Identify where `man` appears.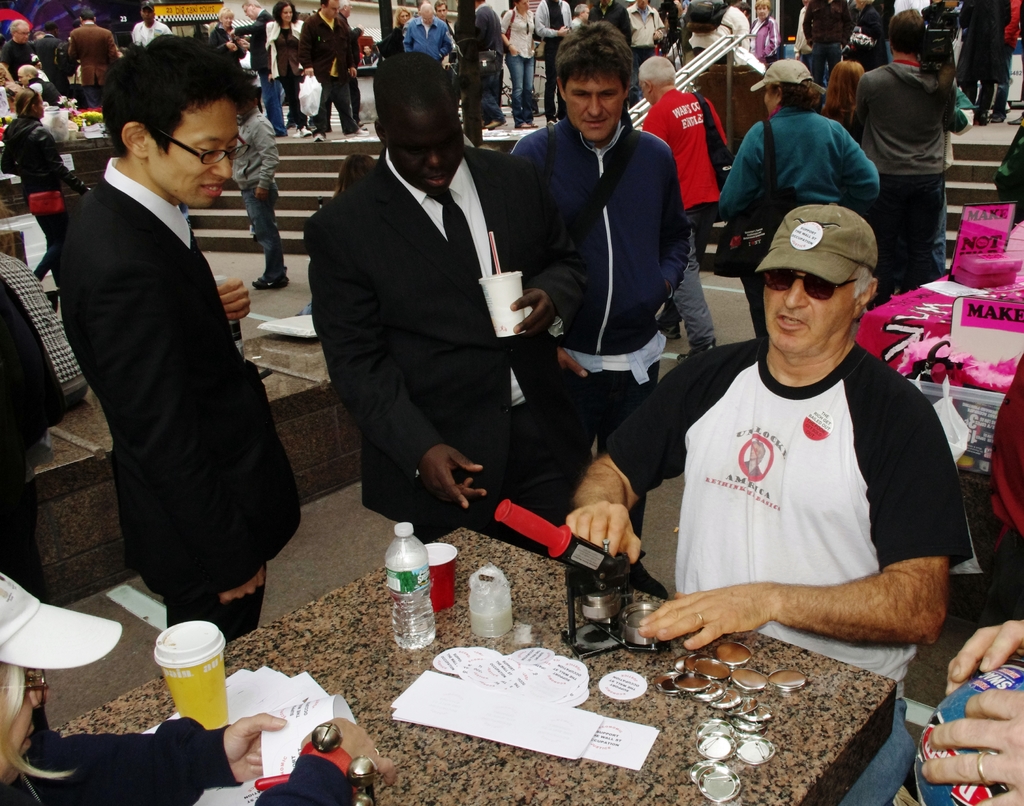
Appears at (x1=17, y1=64, x2=61, y2=108).
